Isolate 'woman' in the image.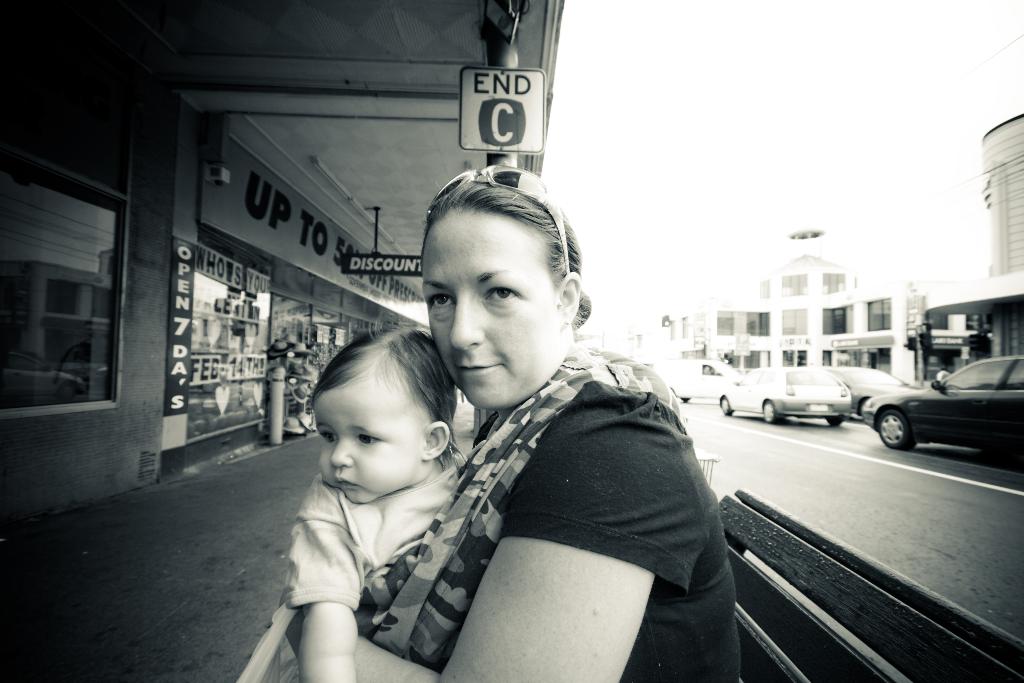
Isolated region: 285, 168, 702, 682.
